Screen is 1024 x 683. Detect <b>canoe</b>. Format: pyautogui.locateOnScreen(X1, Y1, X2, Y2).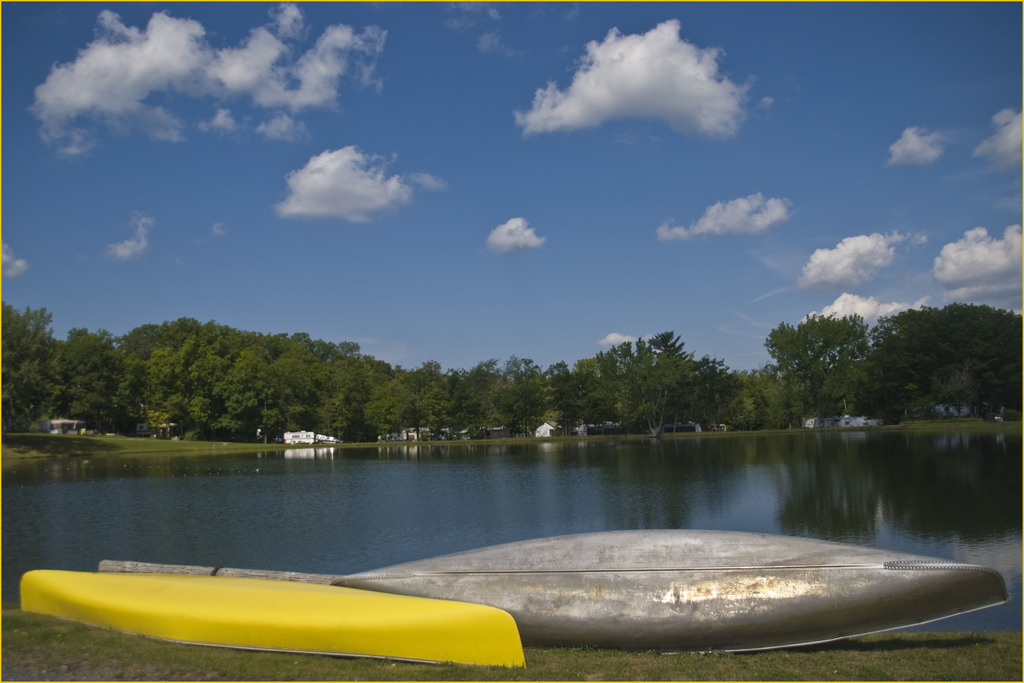
pyautogui.locateOnScreen(332, 528, 1016, 657).
